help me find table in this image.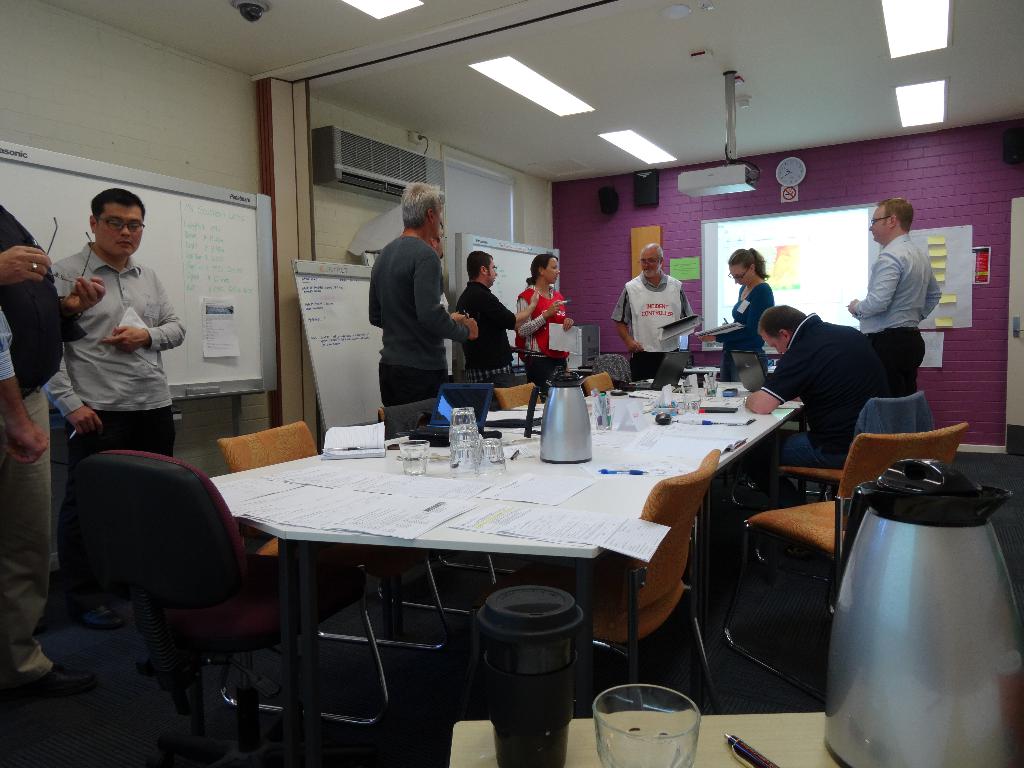
Found it: x1=396 y1=374 x2=776 y2=717.
